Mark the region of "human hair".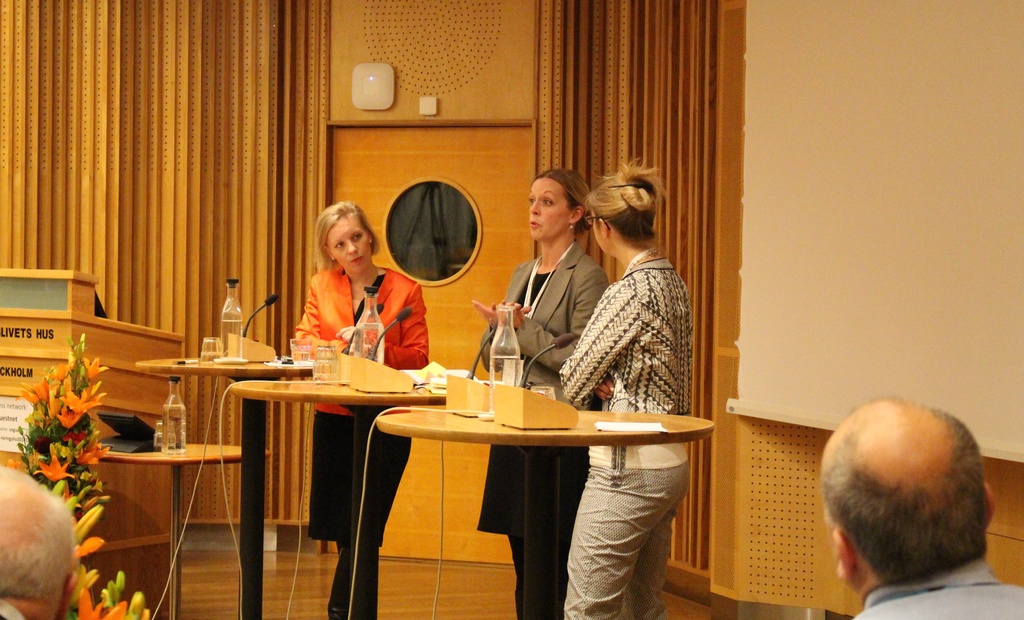
Region: <region>822, 406, 990, 585</region>.
